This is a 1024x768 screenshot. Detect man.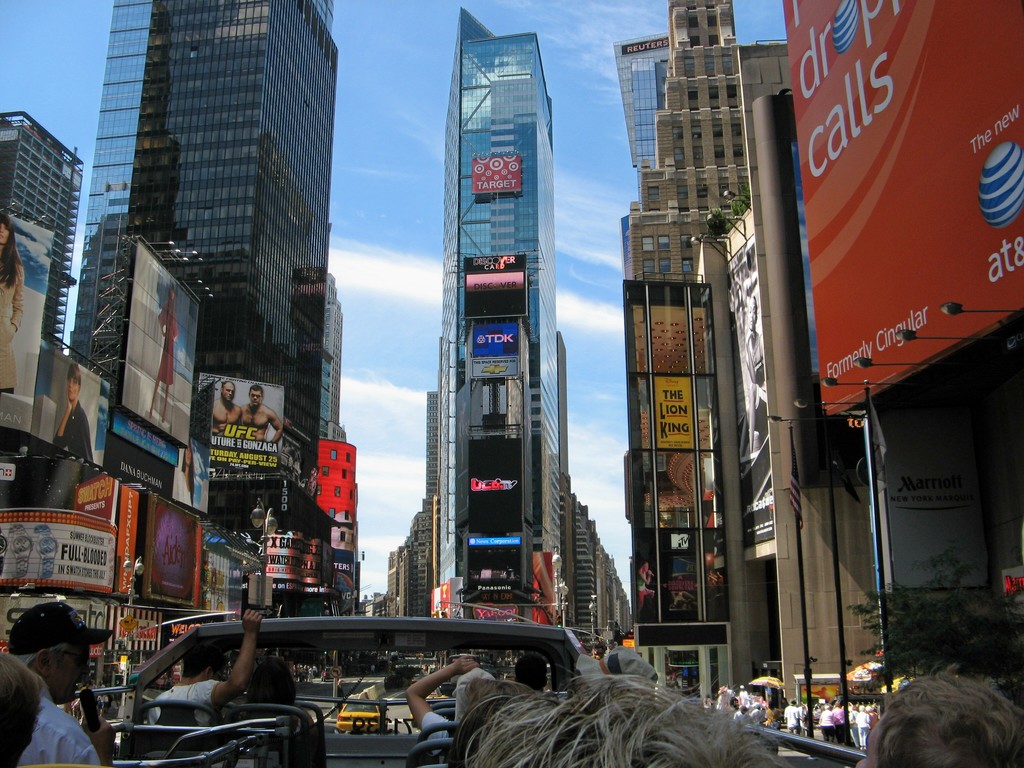
(left=408, top=654, right=496, bottom=765).
